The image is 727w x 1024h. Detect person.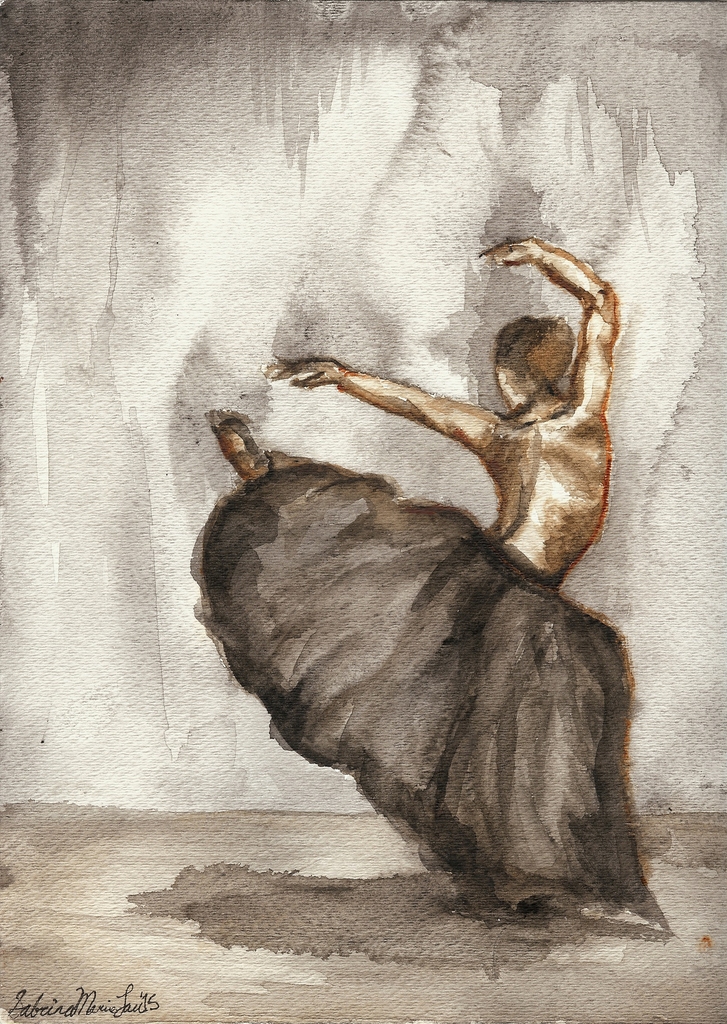
Detection: {"left": 192, "top": 234, "right": 672, "bottom": 939}.
